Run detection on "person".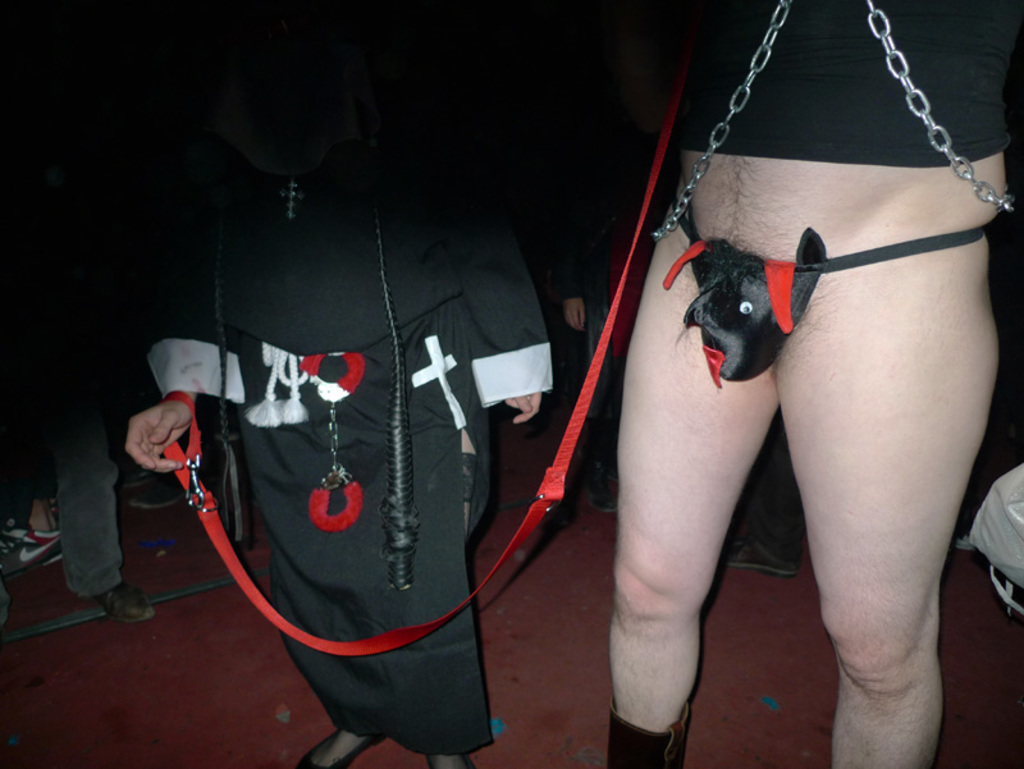
Result: BBox(499, 0, 1023, 756).
